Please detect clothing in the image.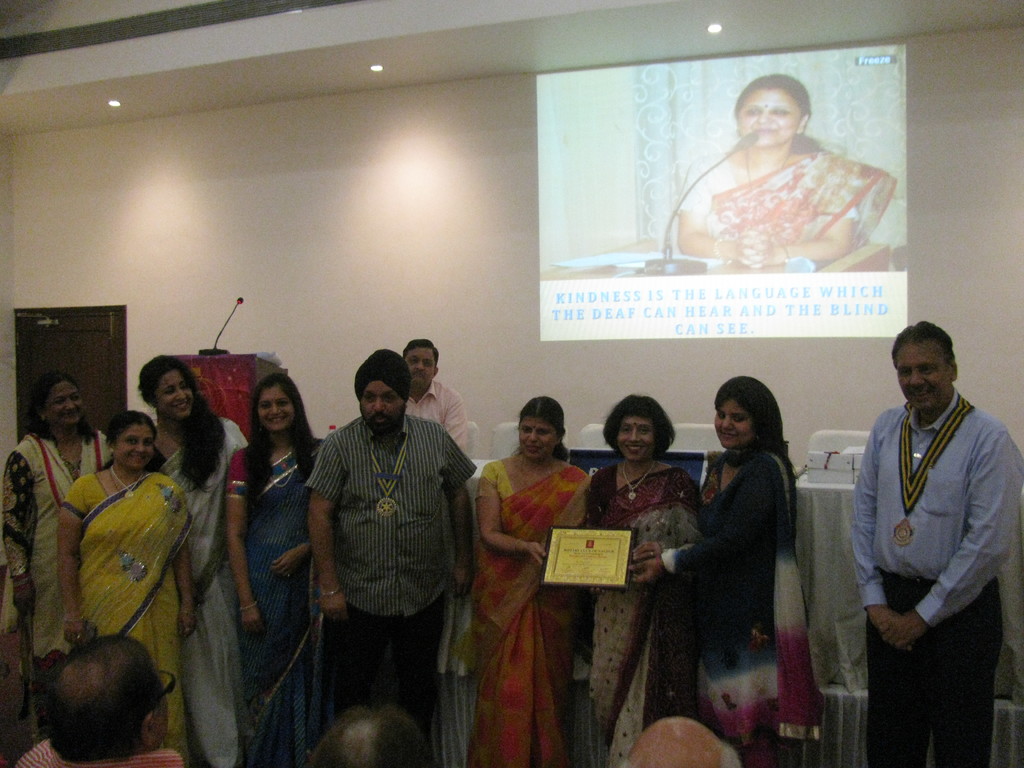
select_region(0, 431, 118, 733).
